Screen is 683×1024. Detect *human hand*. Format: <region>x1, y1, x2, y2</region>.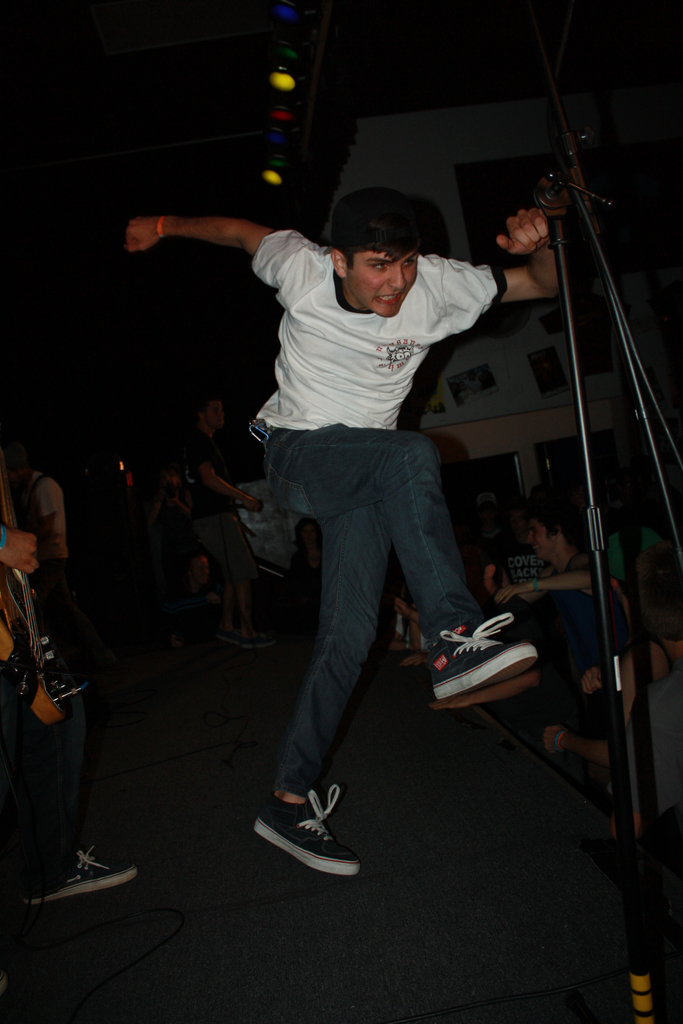
<region>501, 207, 550, 262</region>.
